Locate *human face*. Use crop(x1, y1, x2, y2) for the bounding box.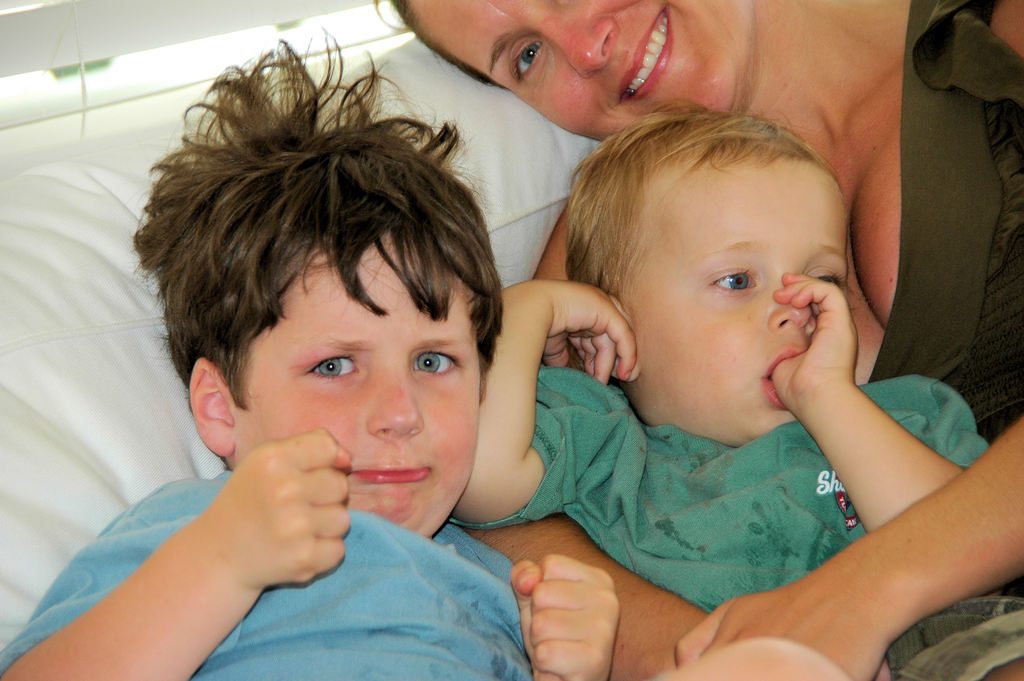
crop(622, 161, 850, 438).
